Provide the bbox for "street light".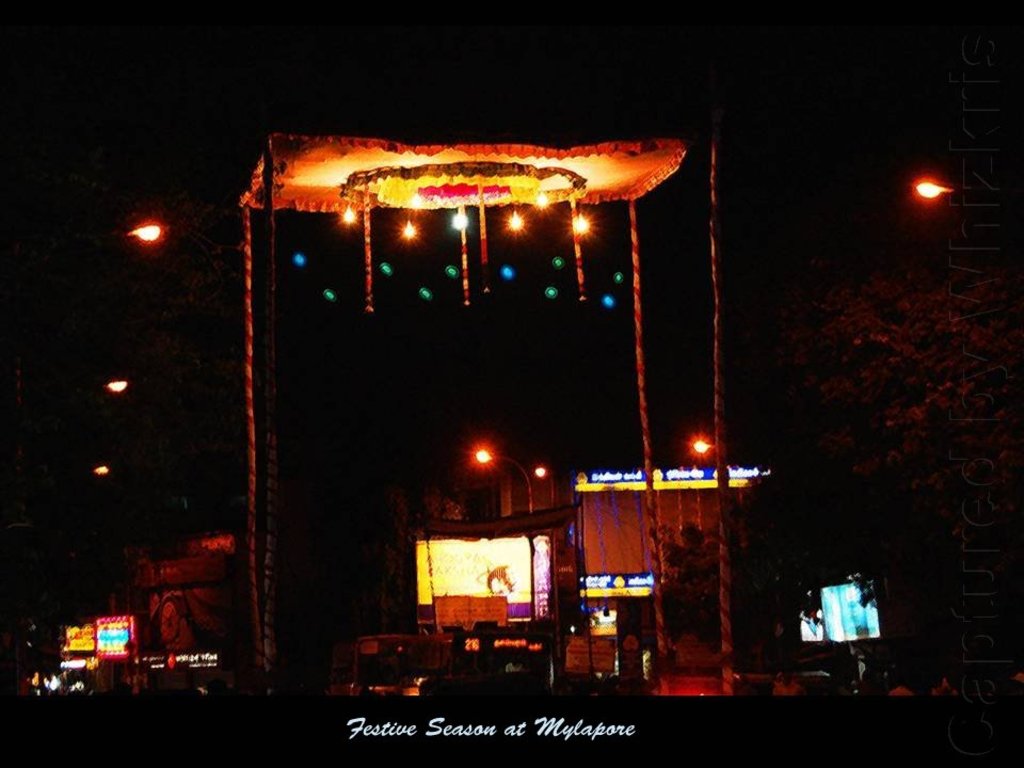
bbox(121, 221, 171, 243).
